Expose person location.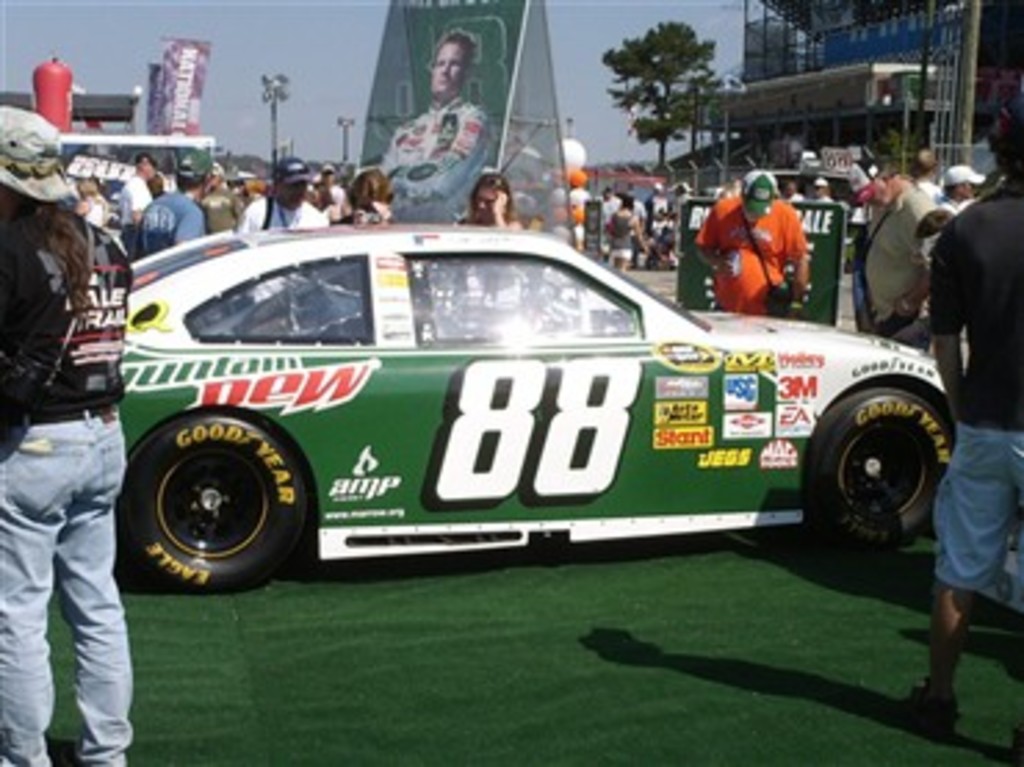
Exposed at left=238, top=155, right=332, bottom=302.
